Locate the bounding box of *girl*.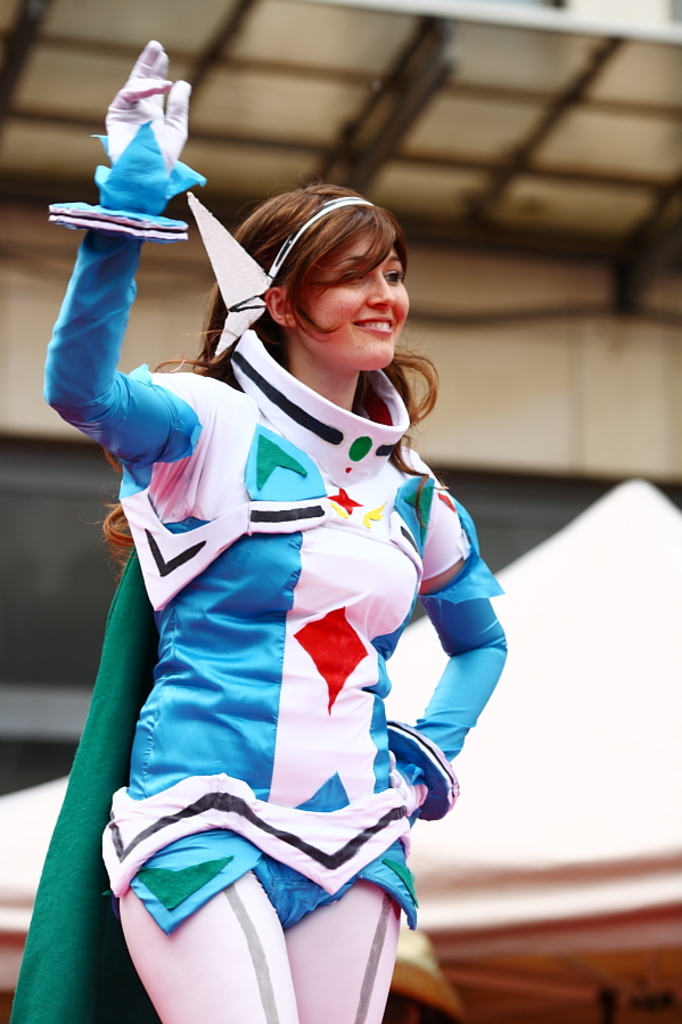
Bounding box: (x1=9, y1=38, x2=506, y2=1023).
